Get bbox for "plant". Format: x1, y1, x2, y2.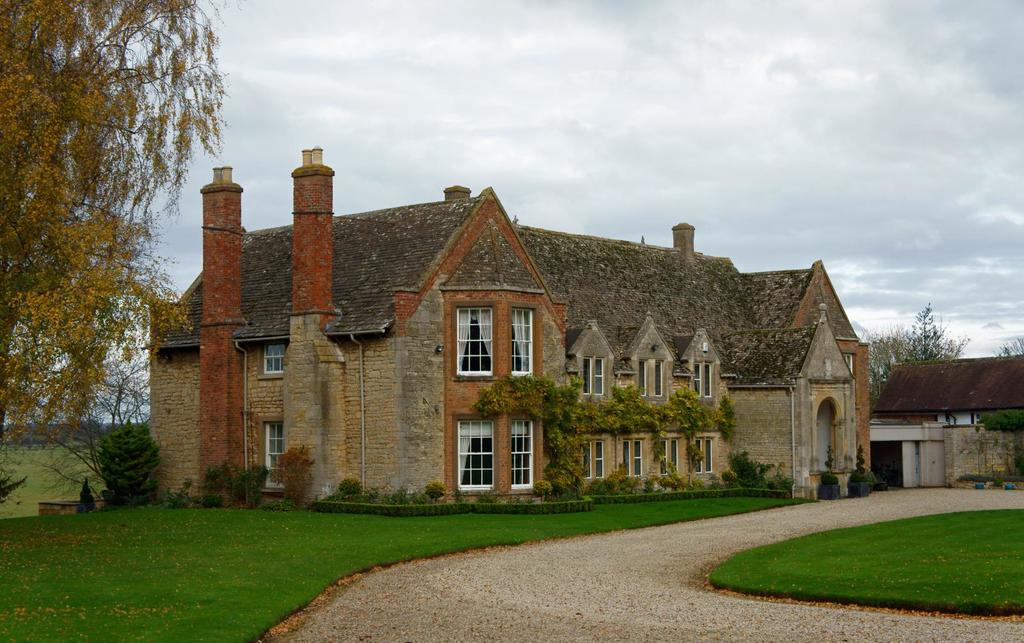
824, 444, 833, 470.
